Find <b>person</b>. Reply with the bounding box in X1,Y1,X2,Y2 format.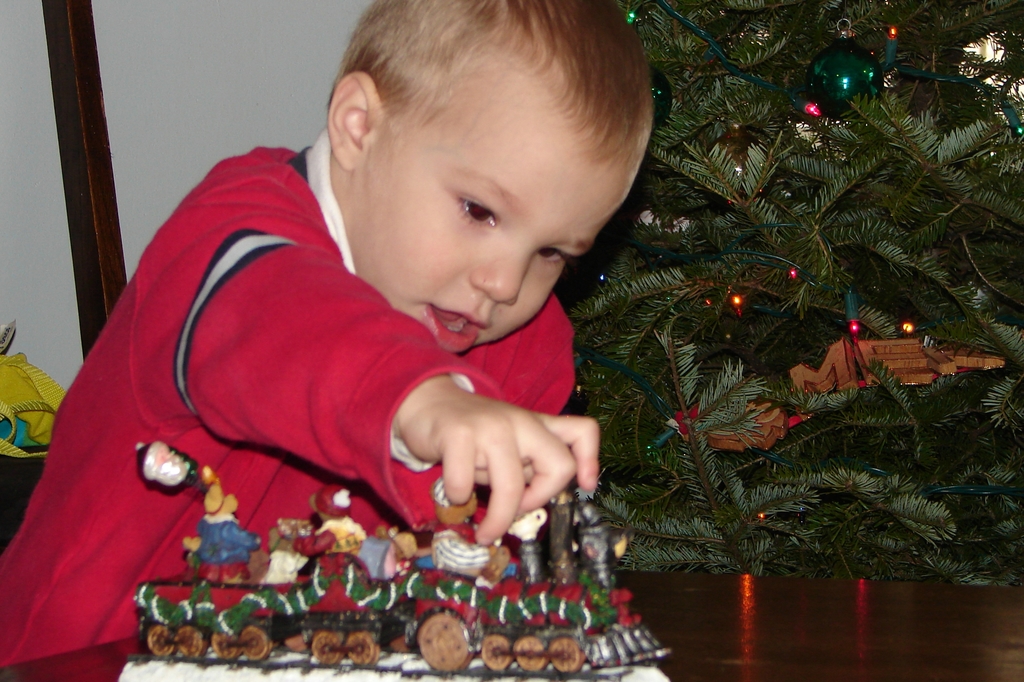
0,0,657,667.
